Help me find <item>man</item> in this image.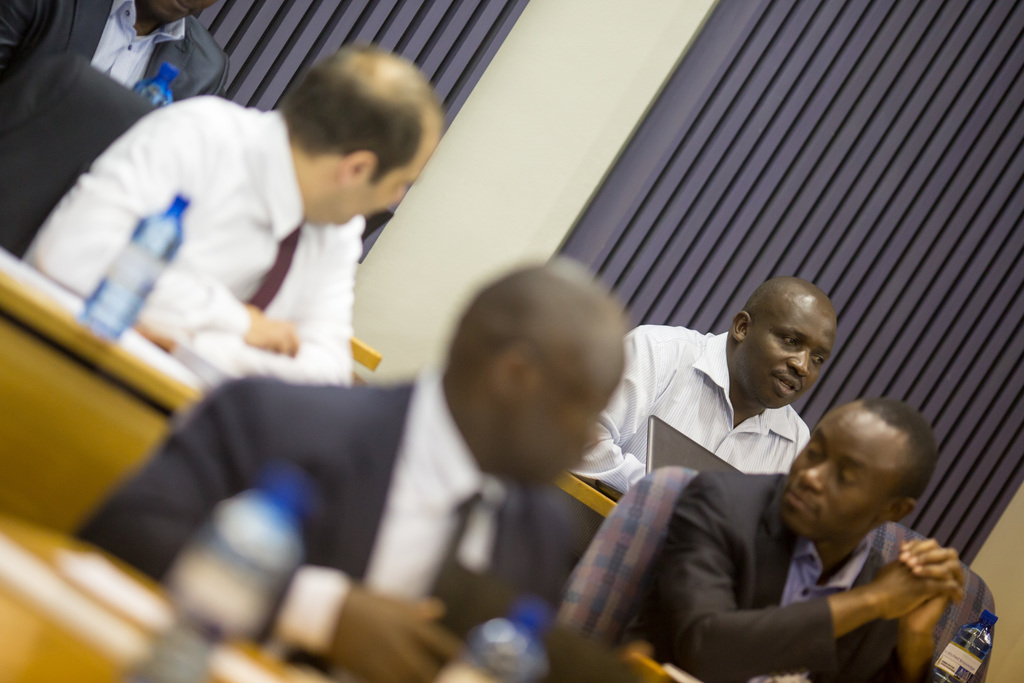
Found it: {"x1": 23, "y1": 45, "x2": 439, "y2": 377}.
